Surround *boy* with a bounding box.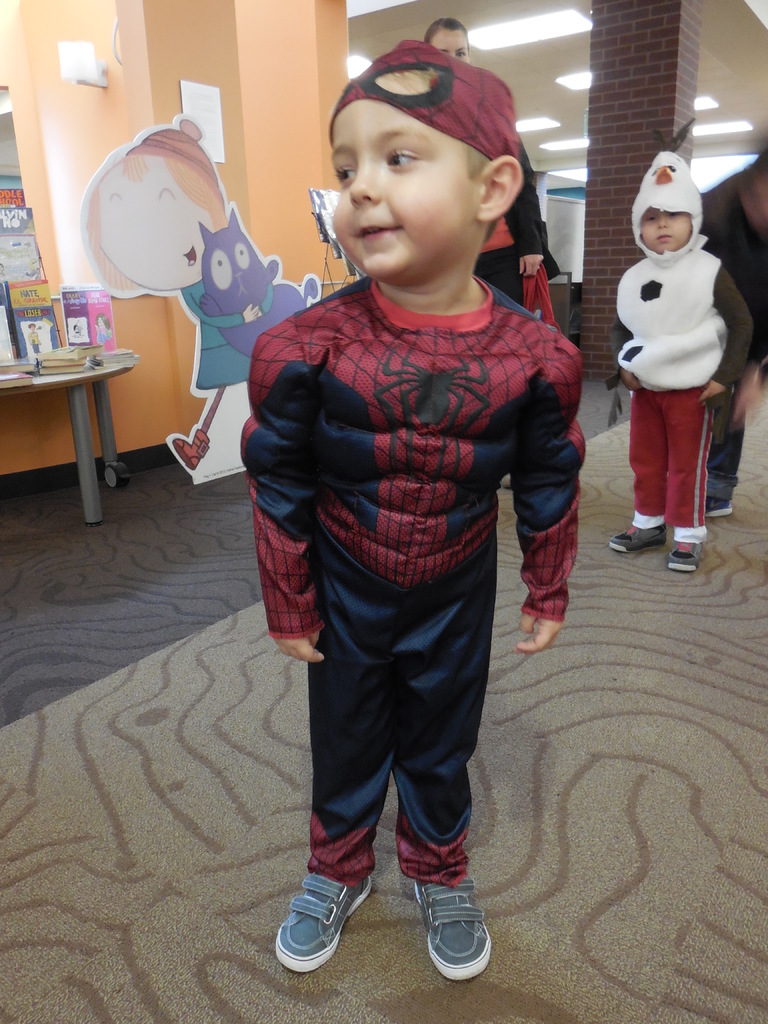
bbox(221, 68, 570, 924).
